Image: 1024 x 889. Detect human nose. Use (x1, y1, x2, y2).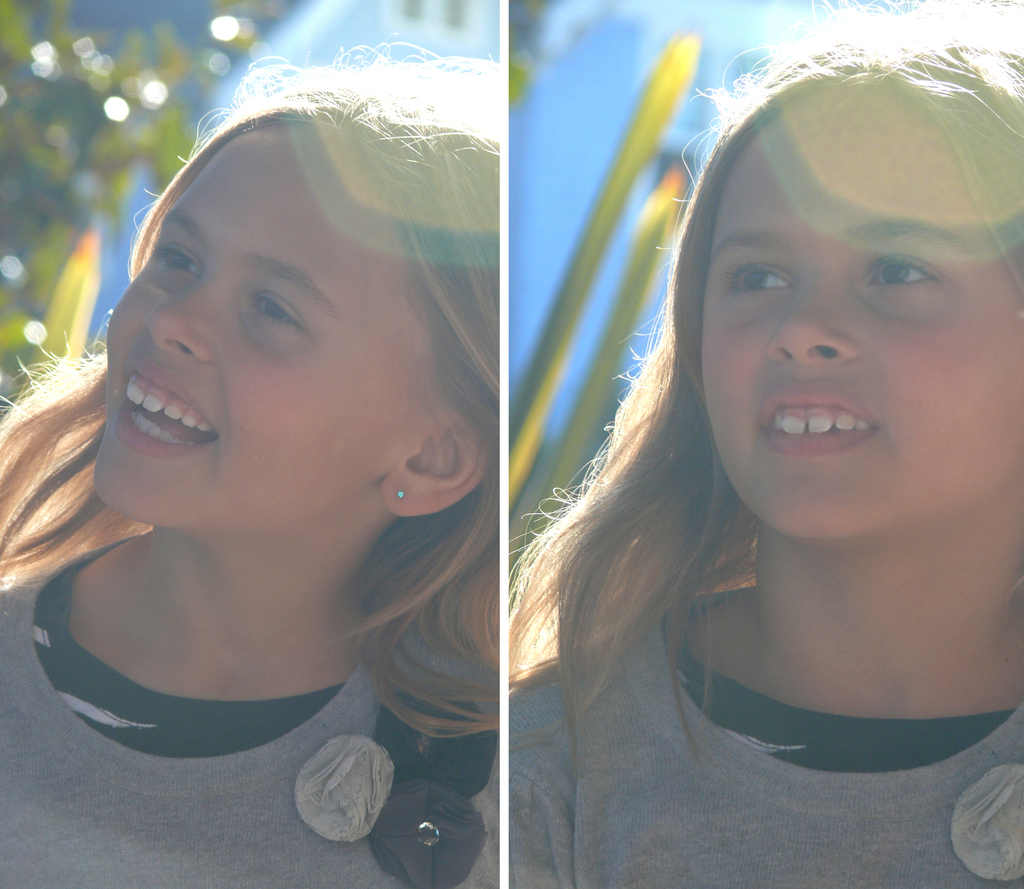
(147, 271, 216, 365).
